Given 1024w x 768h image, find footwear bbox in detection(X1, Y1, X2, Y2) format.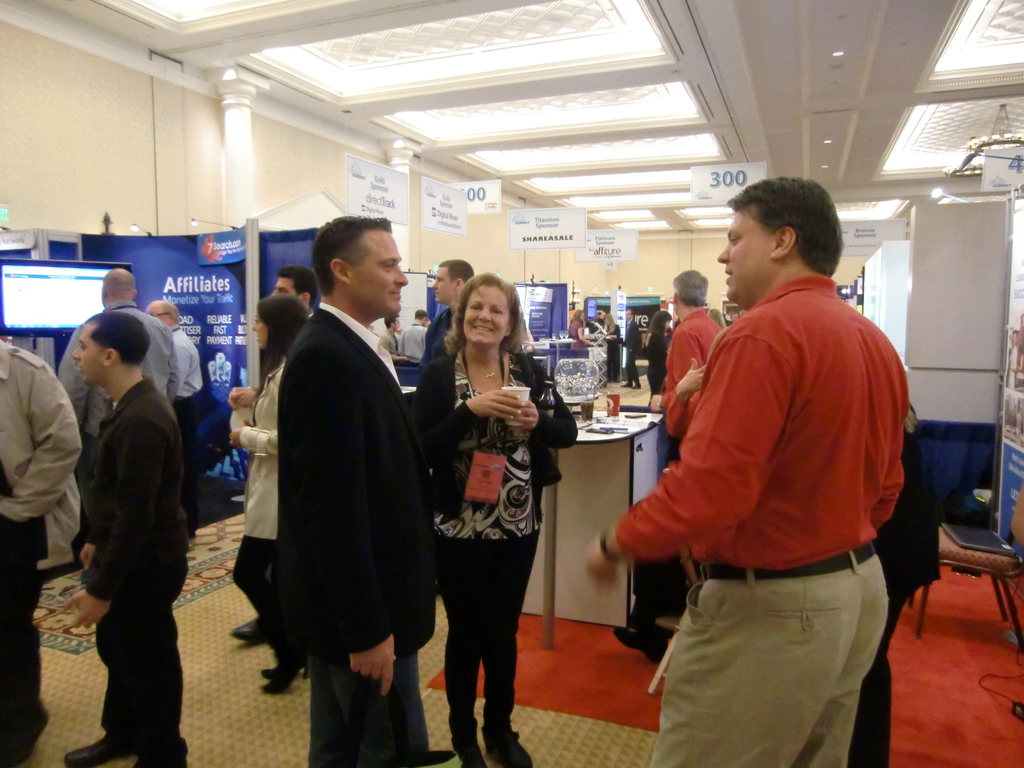
detection(486, 726, 531, 767).
